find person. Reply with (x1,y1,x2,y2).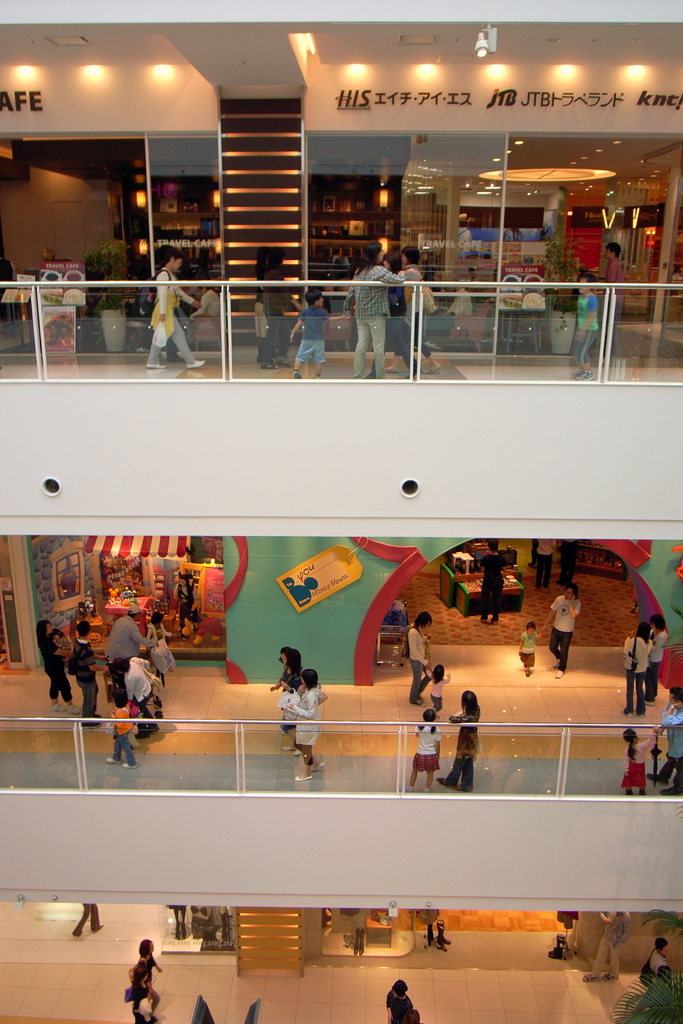
(365,252,414,376).
